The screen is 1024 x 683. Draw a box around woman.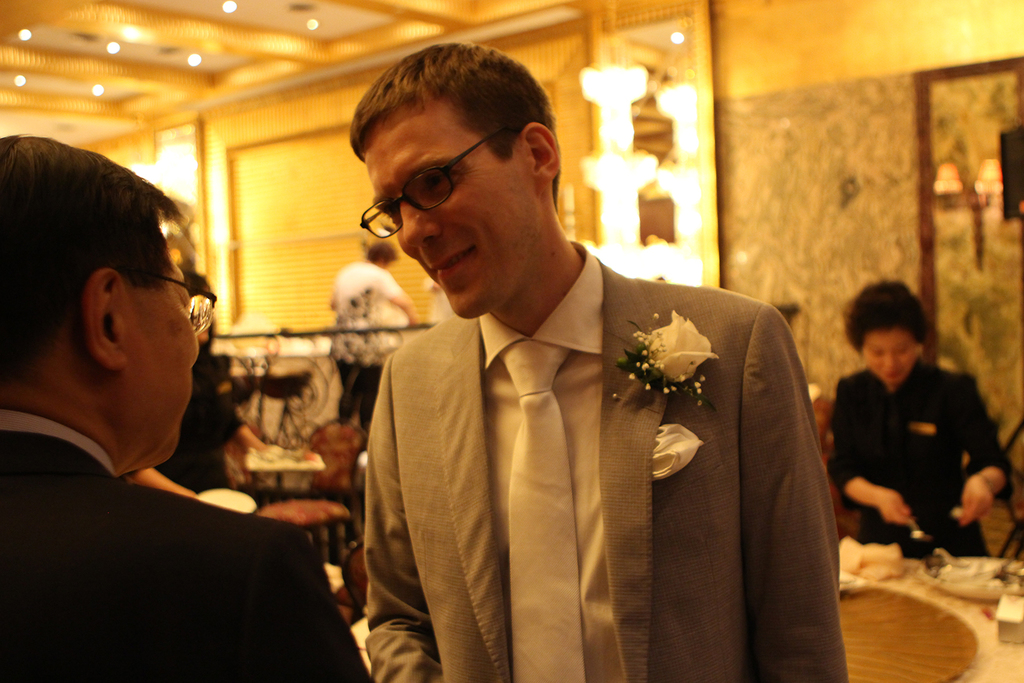
region(827, 277, 1015, 553).
